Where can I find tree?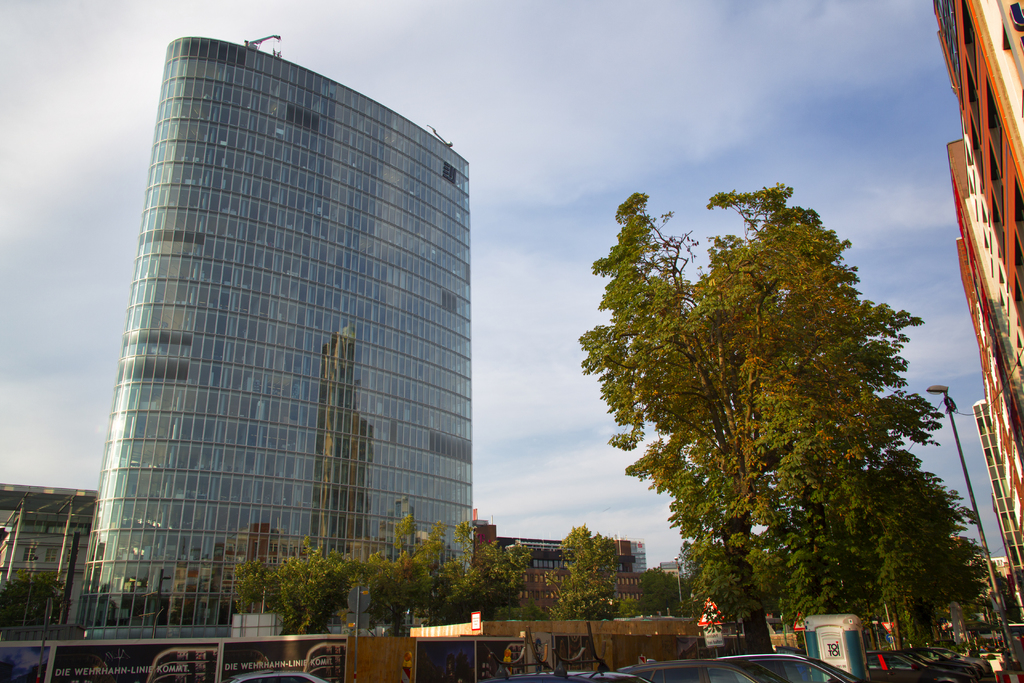
You can find it at (x1=360, y1=511, x2=456, y2=641).
